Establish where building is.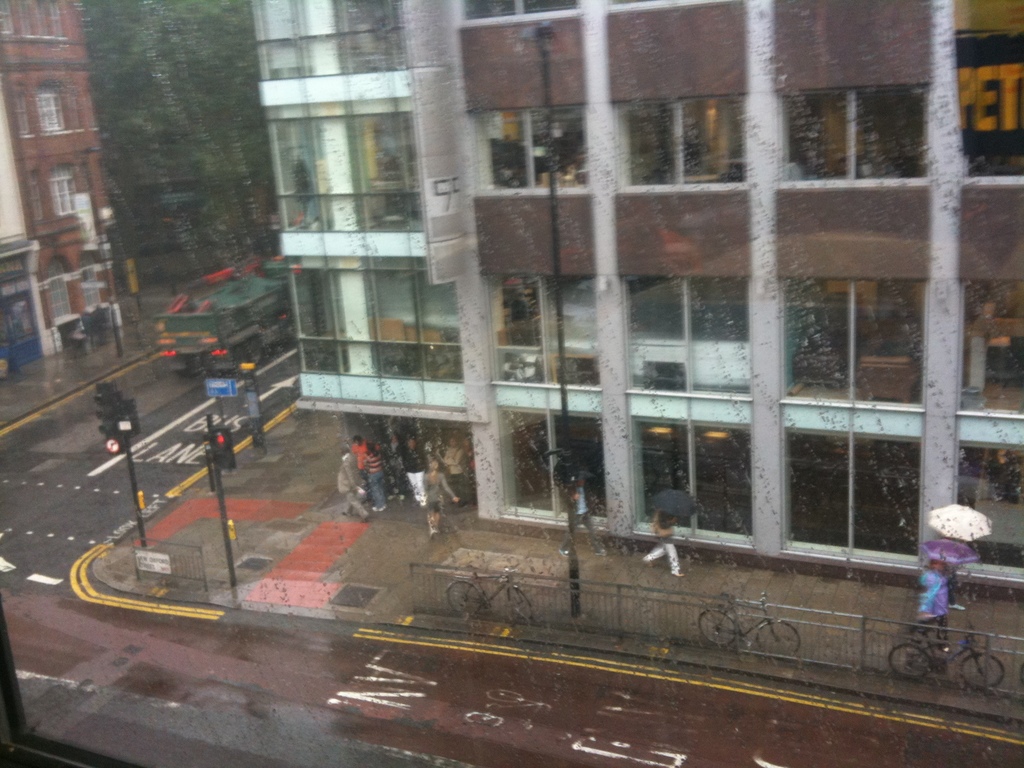
Established at l=248, t=0, r=1023, b=589.
